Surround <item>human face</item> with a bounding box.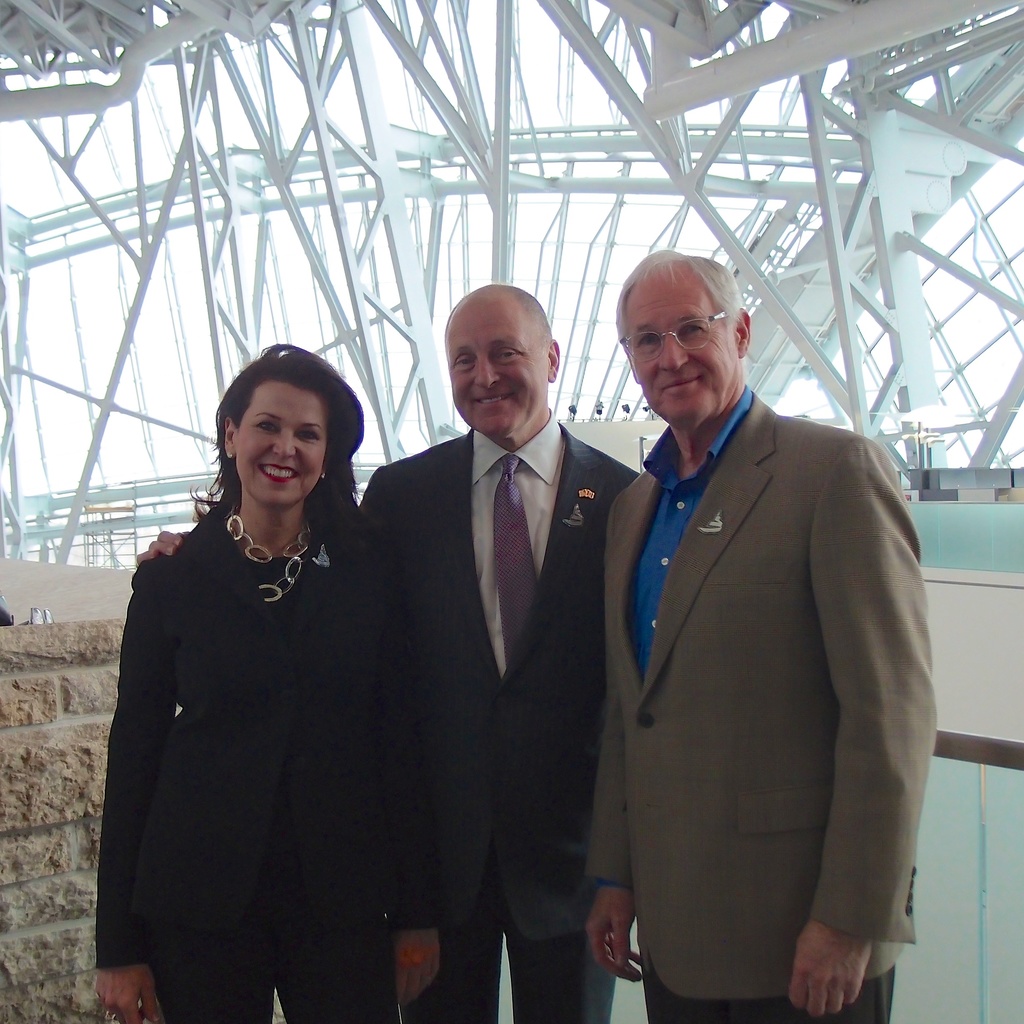
231 382 326 508.
